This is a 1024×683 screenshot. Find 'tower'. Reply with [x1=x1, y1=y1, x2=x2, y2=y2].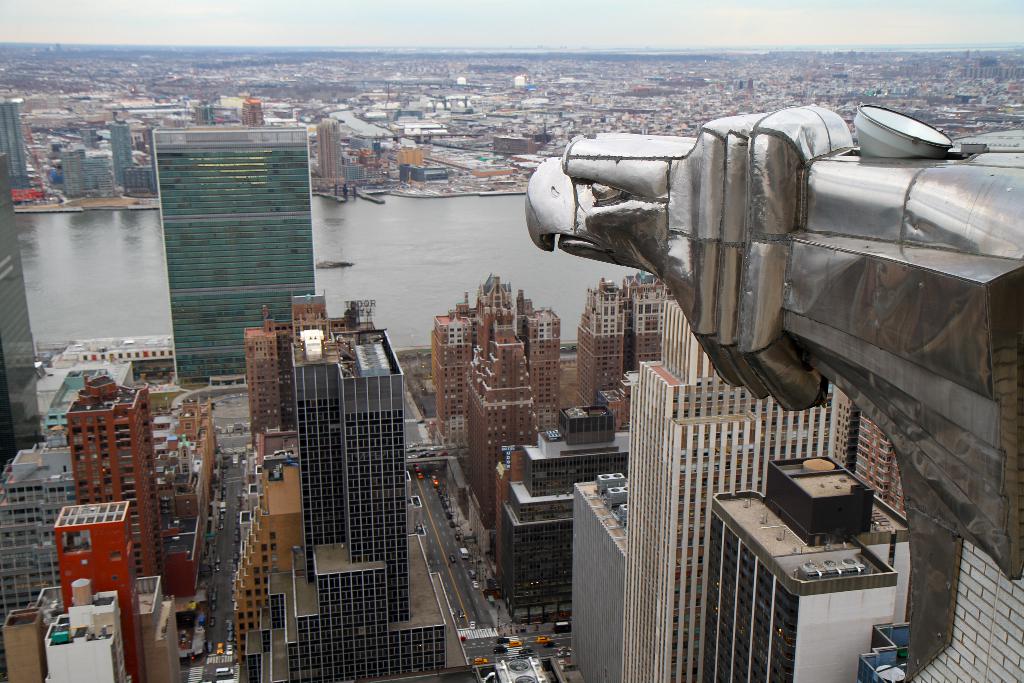
[x1=464, y1=308, x2=541, y2=518].
